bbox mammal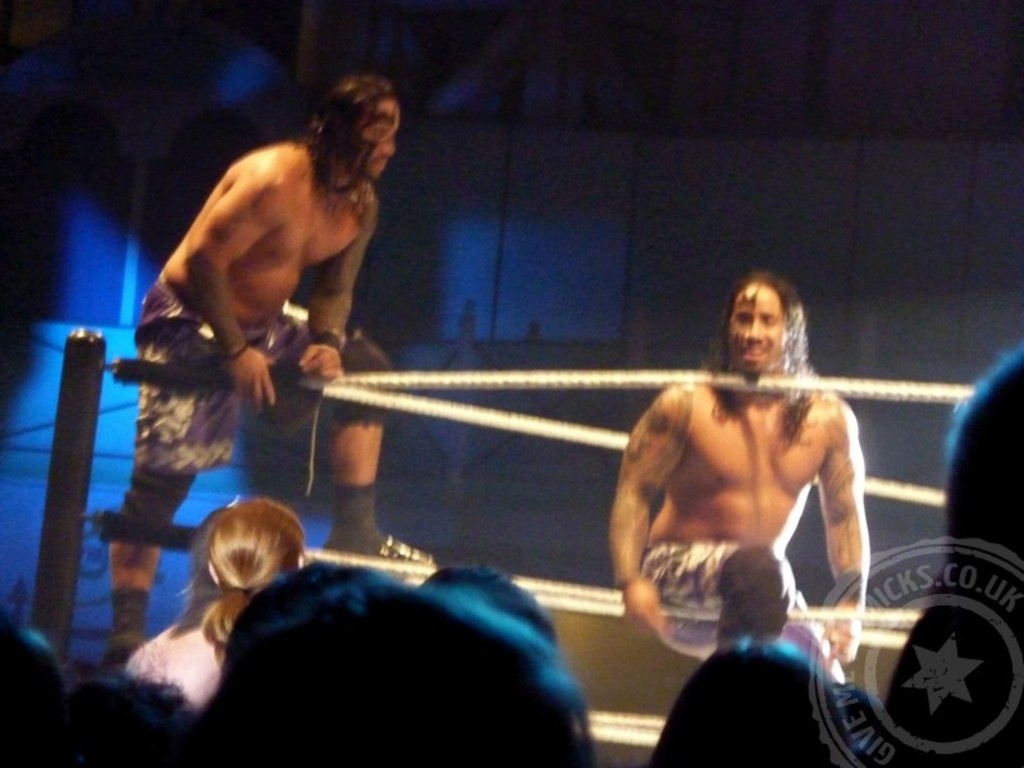
[422,567,563,654]
